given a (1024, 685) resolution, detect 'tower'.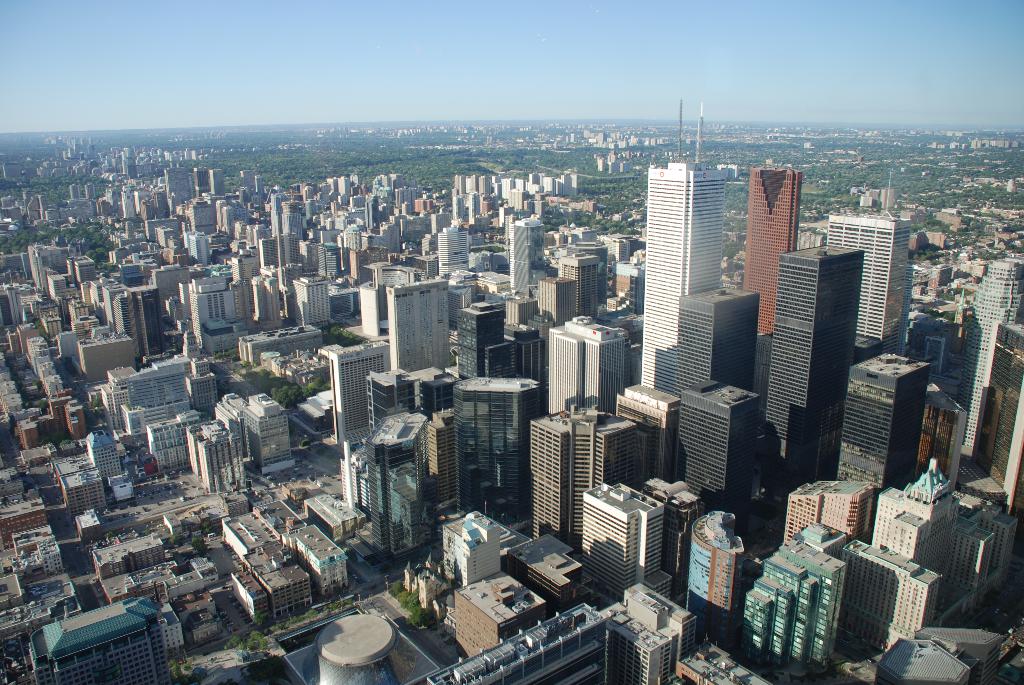
x1=957 y1=258 x2=1015 y2=458.
